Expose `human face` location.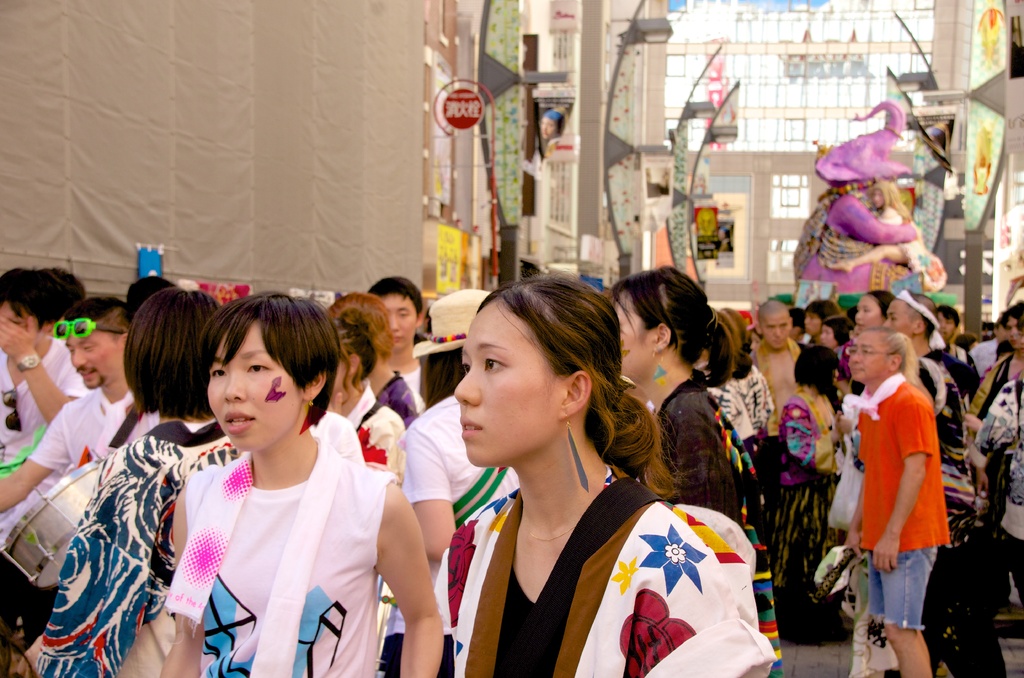
Exposed at <region>614, 292, 656, 376</region>.
